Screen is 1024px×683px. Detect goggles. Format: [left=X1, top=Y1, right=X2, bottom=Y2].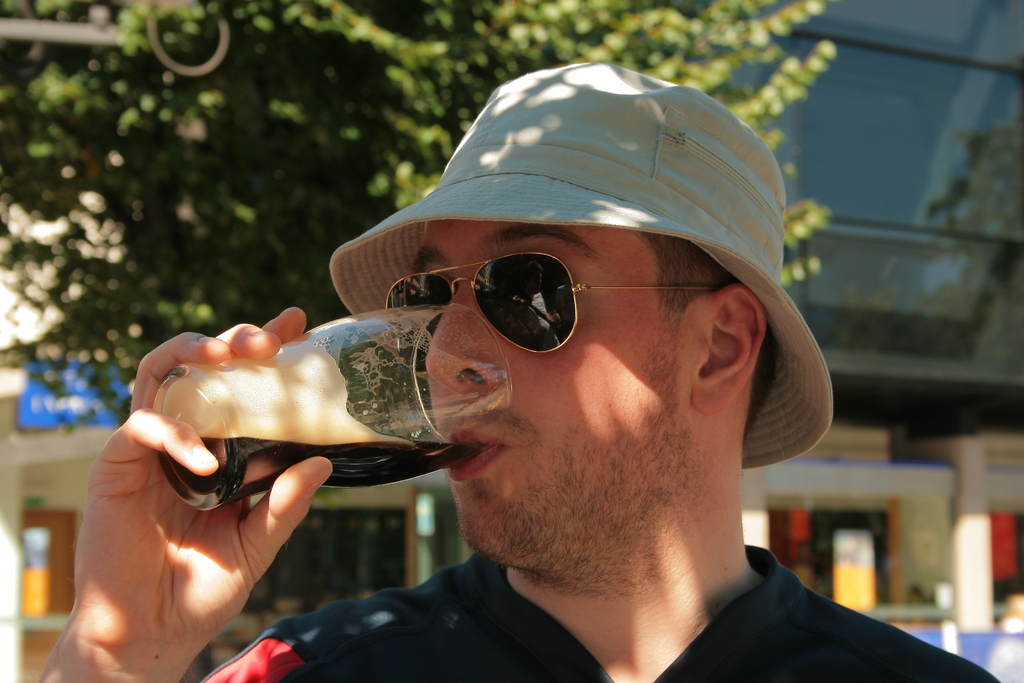
[left=384, top=250, right=738, bottom=364].
